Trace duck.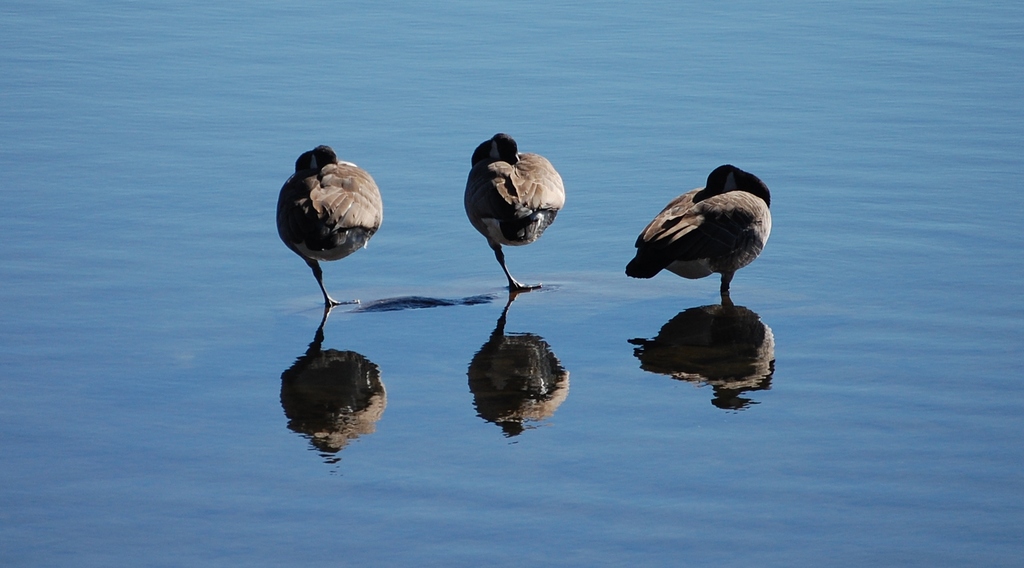
Traced to {"x1": 276, "y1": 140, "x2": 391, "y2": 311}.
